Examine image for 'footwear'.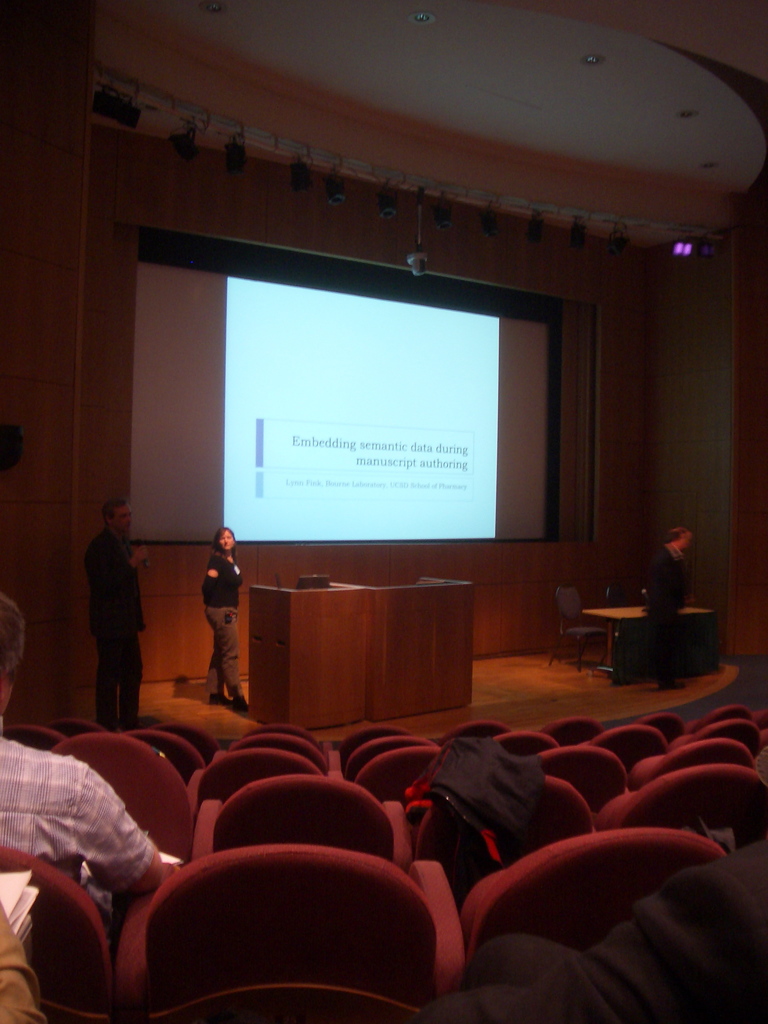
Examination result: x1=232, y1=696, x2=250, y2=714.
